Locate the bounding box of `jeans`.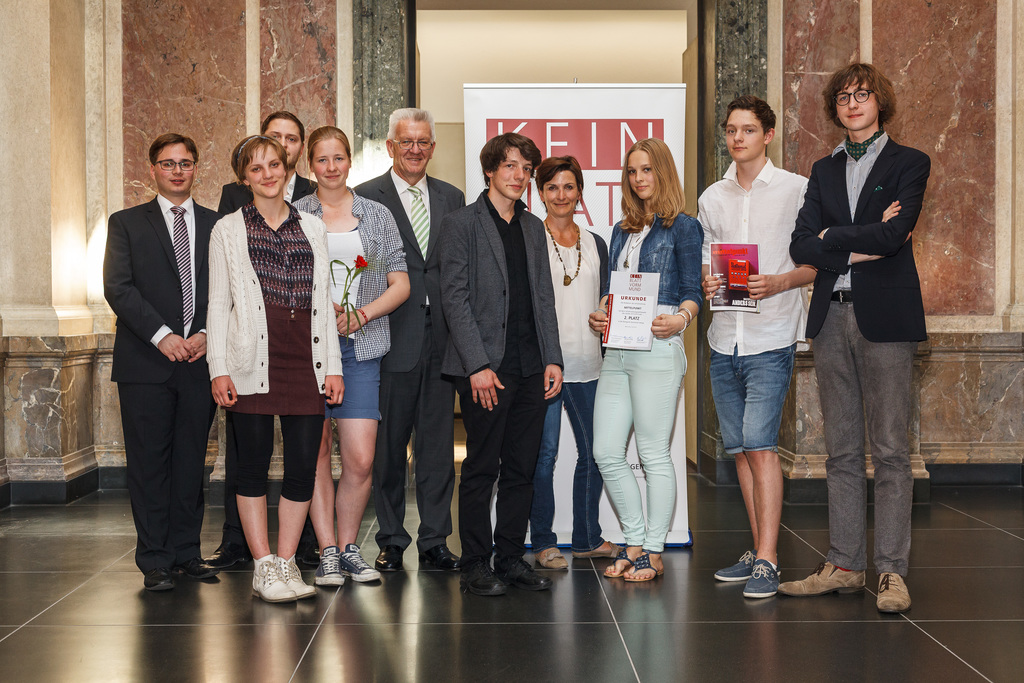
Bounding box: (left=603, top=329, right=694, bottom=574).
